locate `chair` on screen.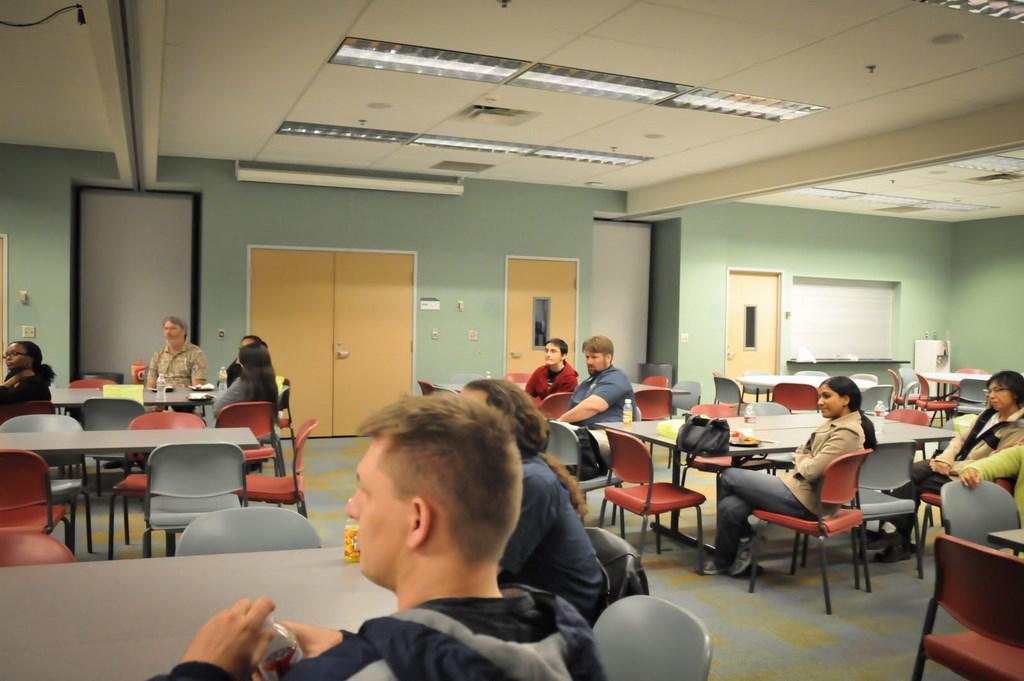
On screen at 772:382:816:415.
